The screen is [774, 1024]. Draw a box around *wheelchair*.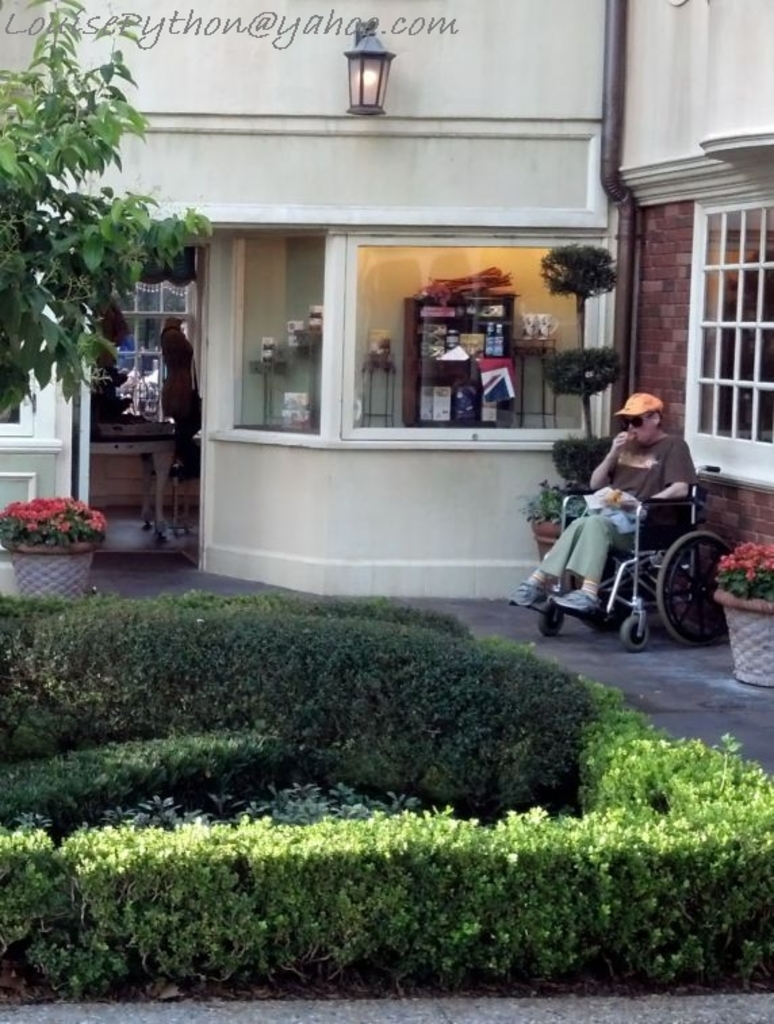
bbox(525, 448, 739, 648).
